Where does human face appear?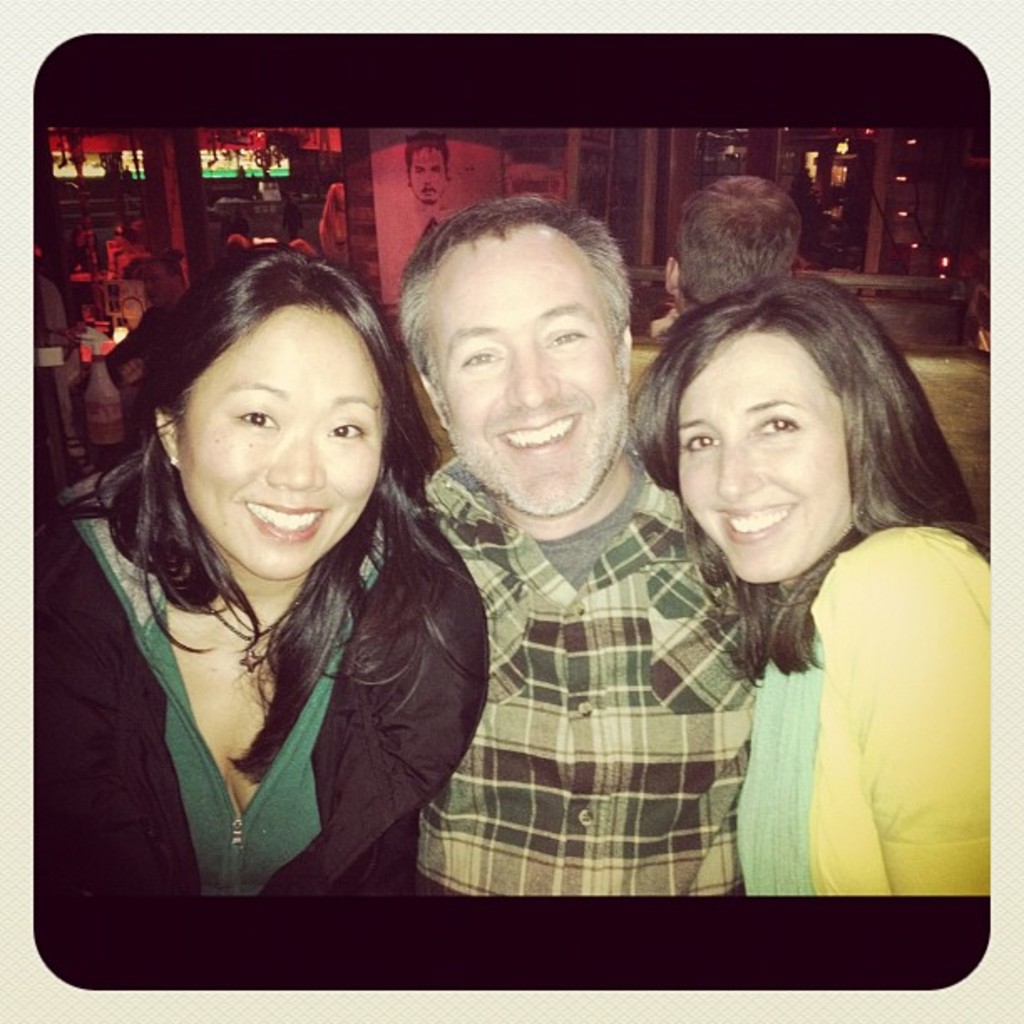
Appears at region(410, 146, 452, 199).
